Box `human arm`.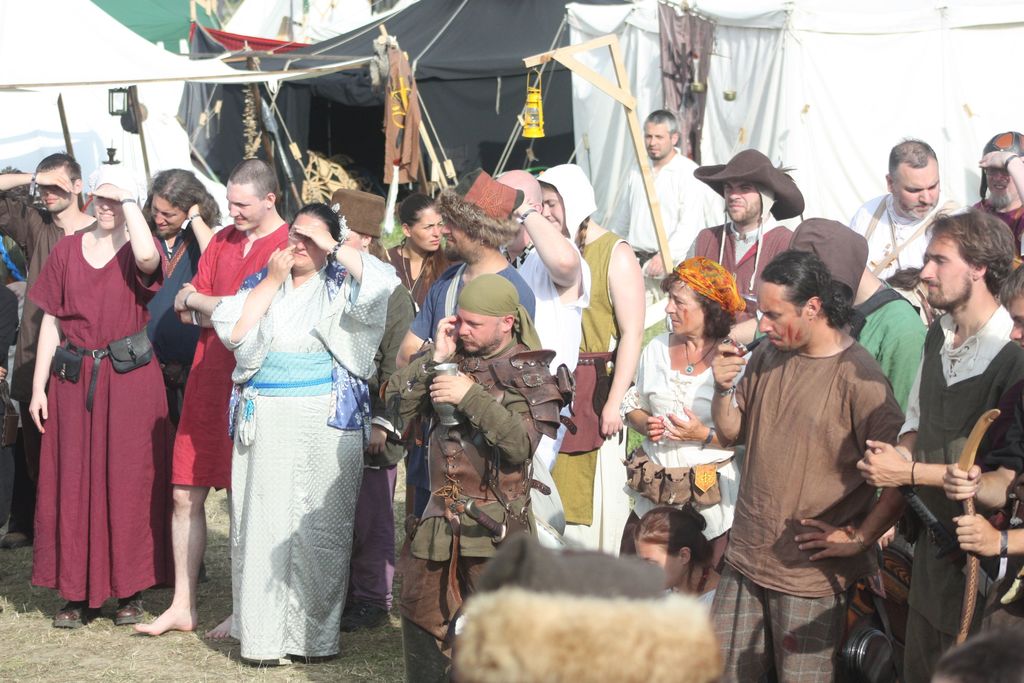
[86,180,161,306].
